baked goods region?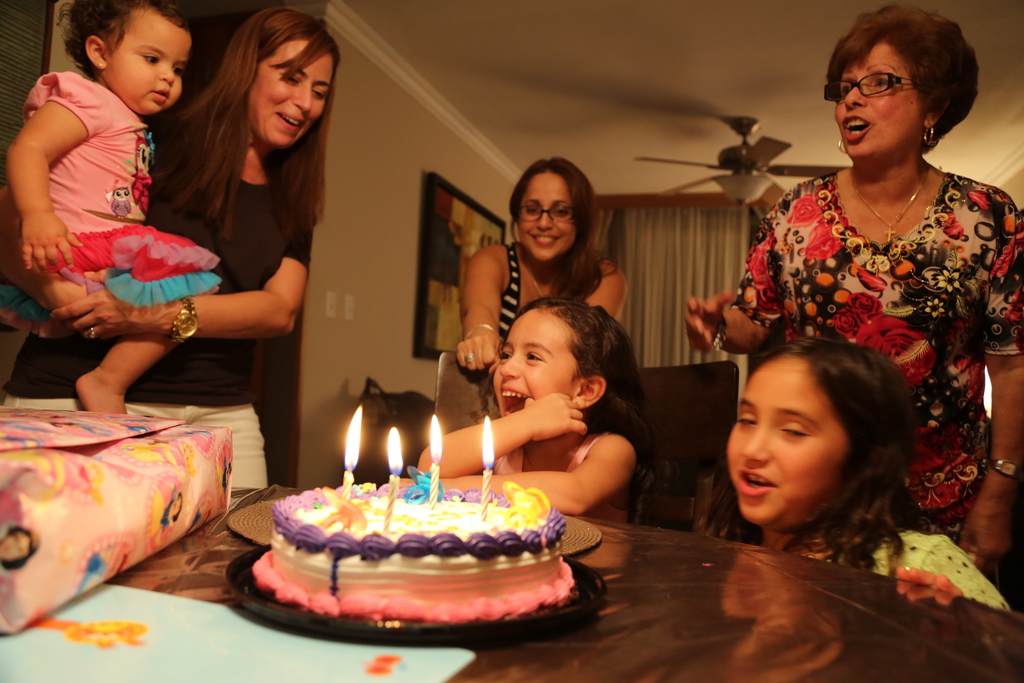
[243,466,591,632]
